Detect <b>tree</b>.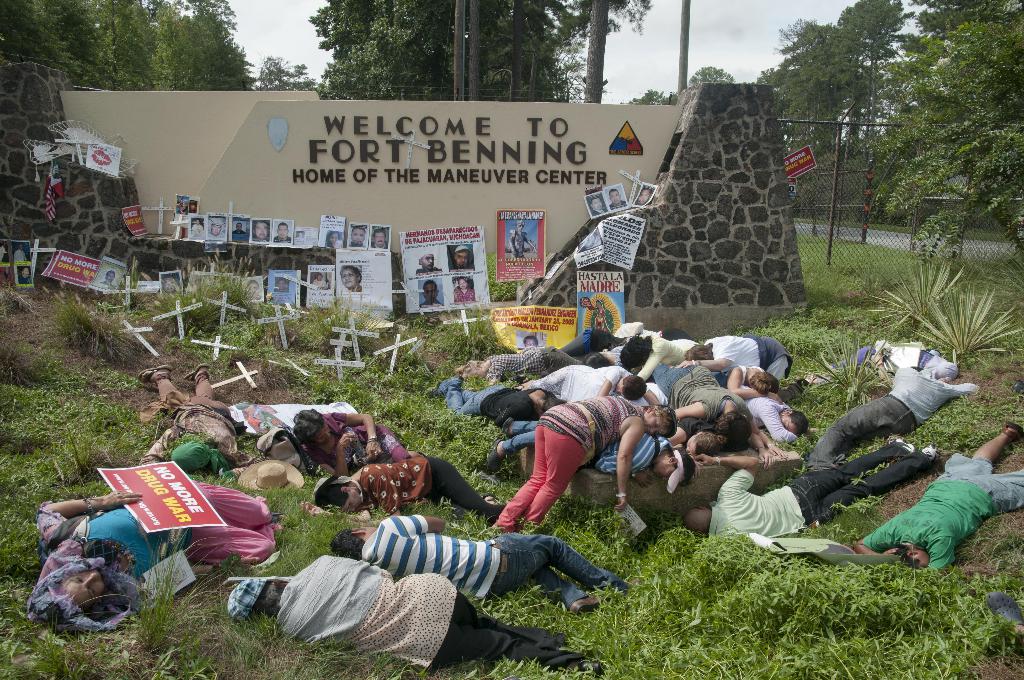
Detected at x1=154, y1=1, x2=239, y2=88.
